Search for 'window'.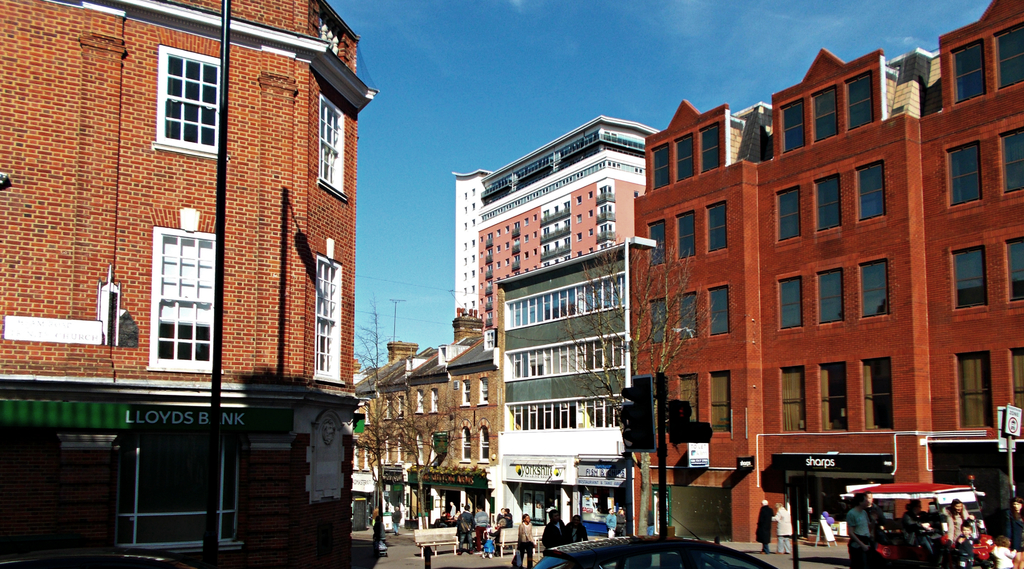
Found at (460,425,473,463).
